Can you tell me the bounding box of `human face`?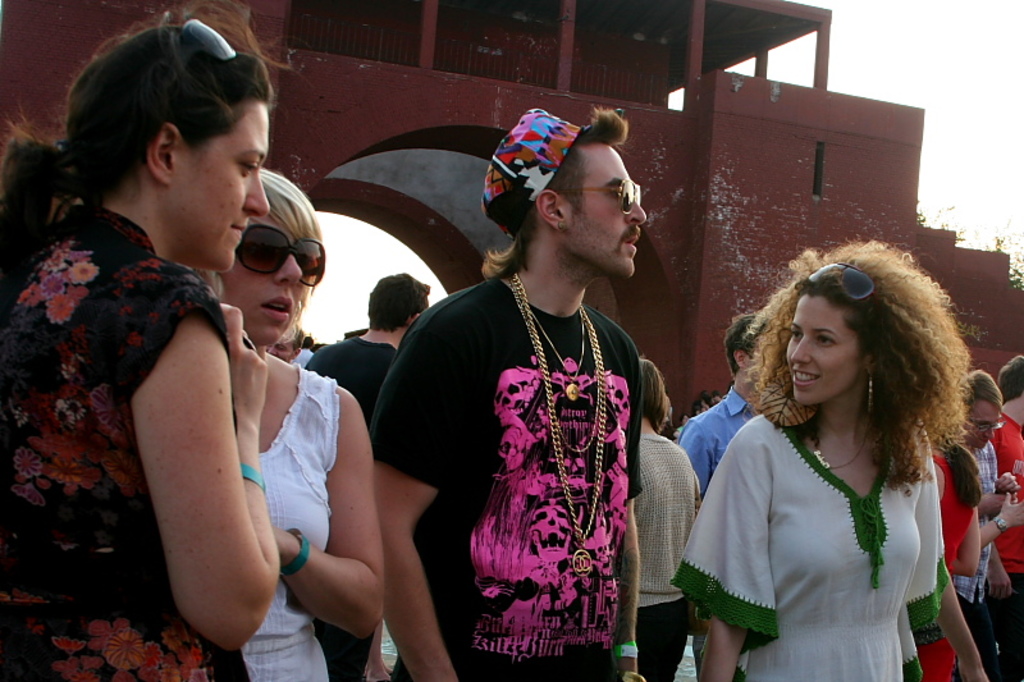
[783,294,864,411].
